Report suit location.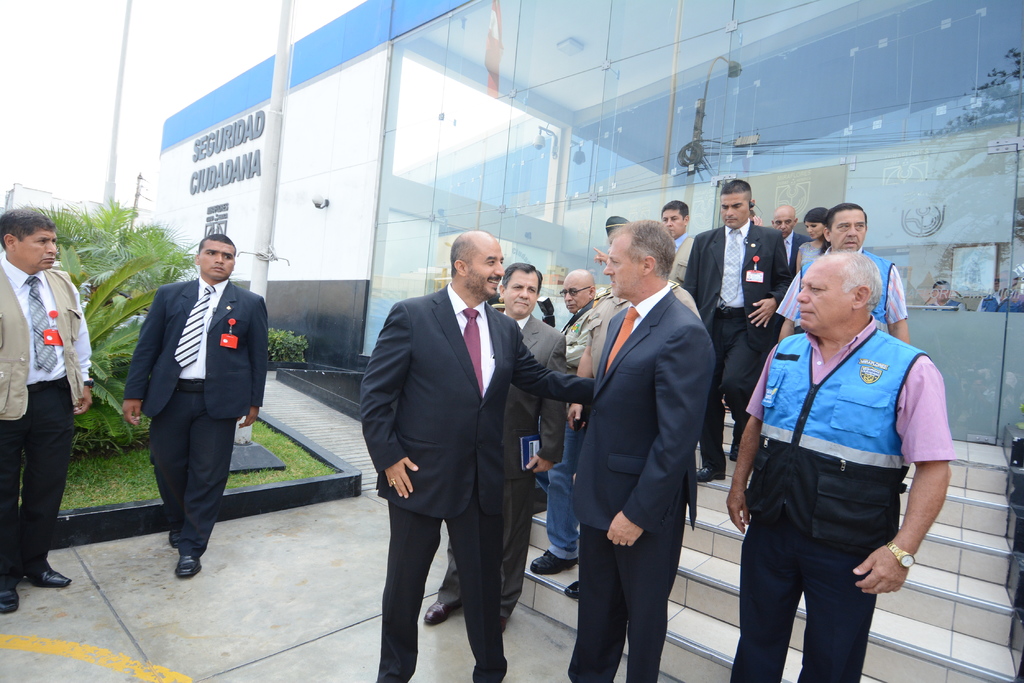
Report: [left=785, top=232, right=812, bottom=269].
